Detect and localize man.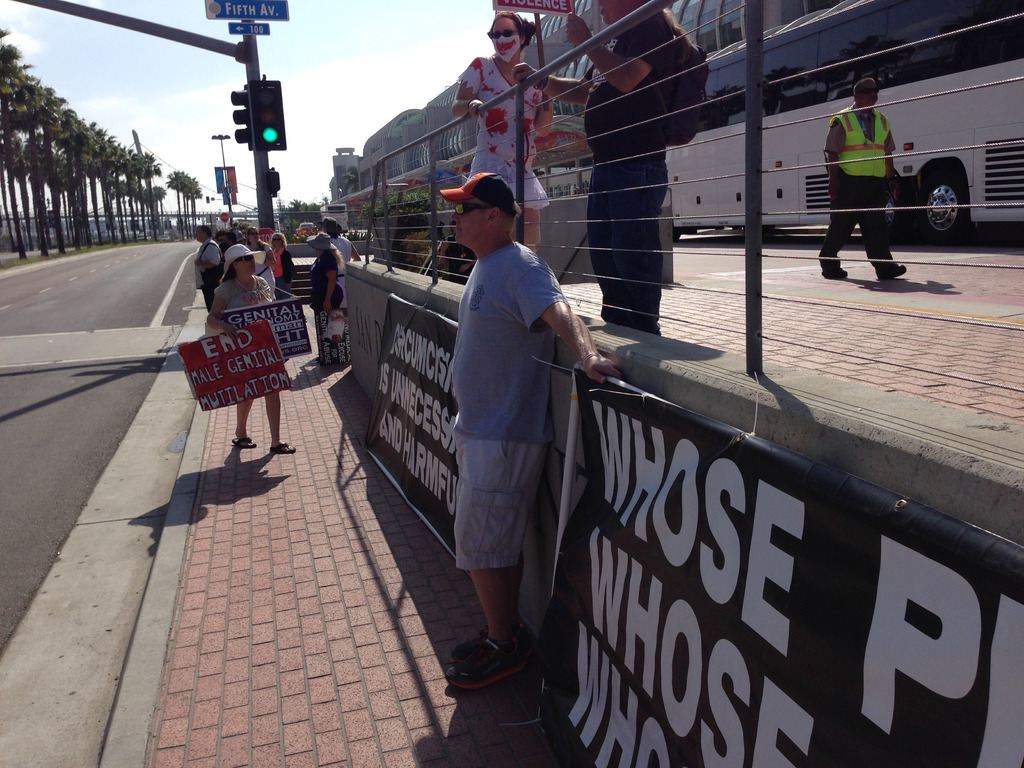
Localized at (left=443, top=175, right=622, bottom=686).
